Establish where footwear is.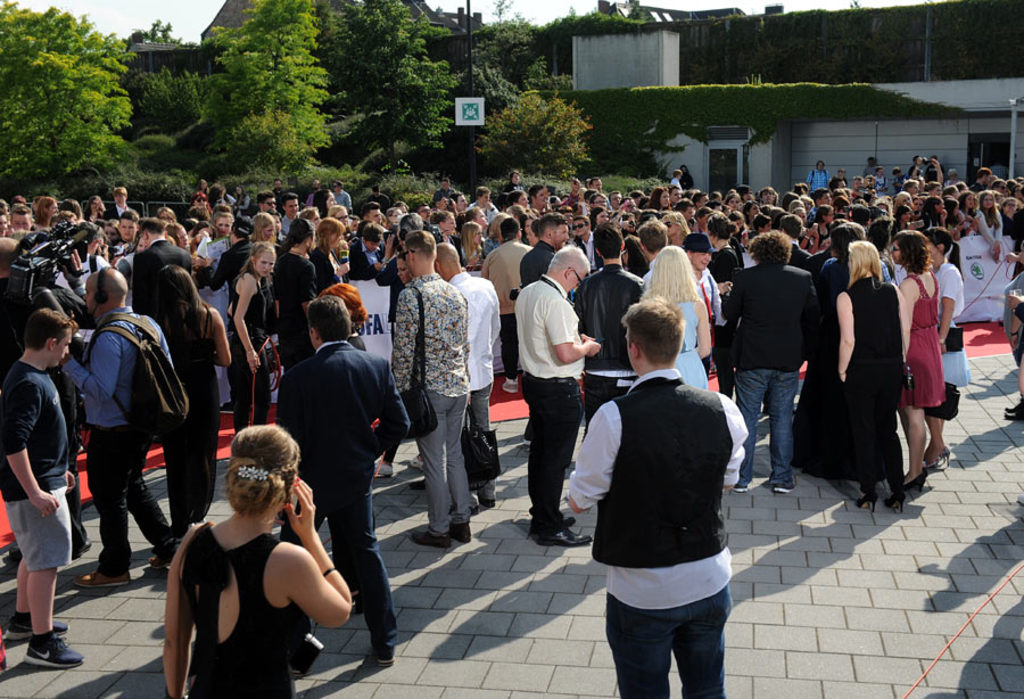
Established at box(402, 521, 449, 551).
